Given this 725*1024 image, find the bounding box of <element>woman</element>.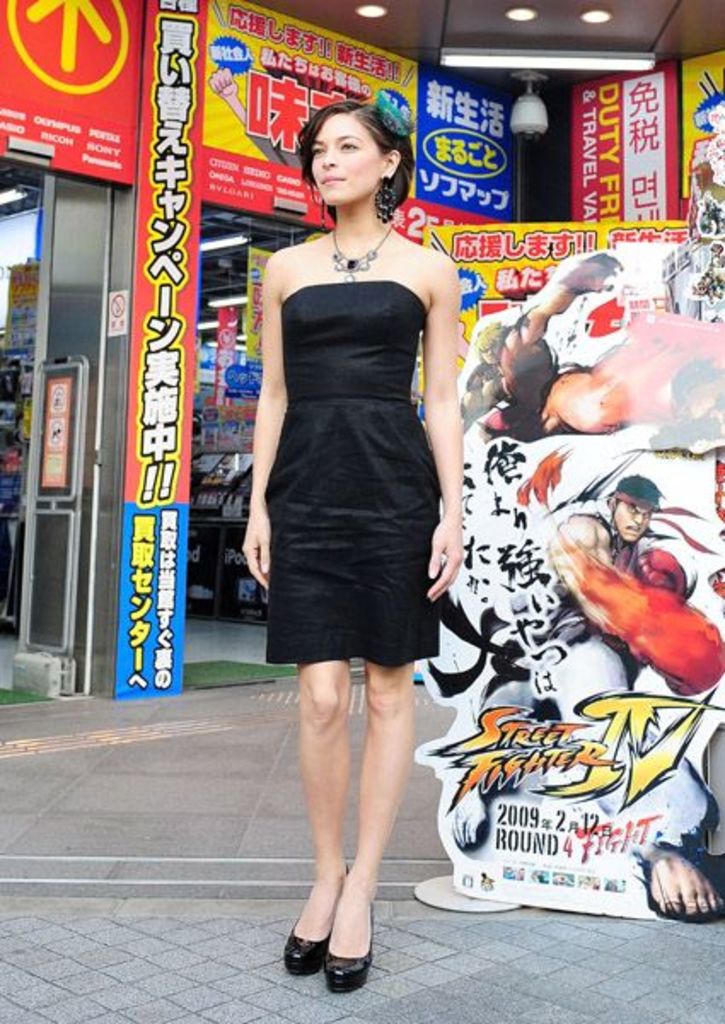
x1=234 y1=102 x2=466 y2=985.
